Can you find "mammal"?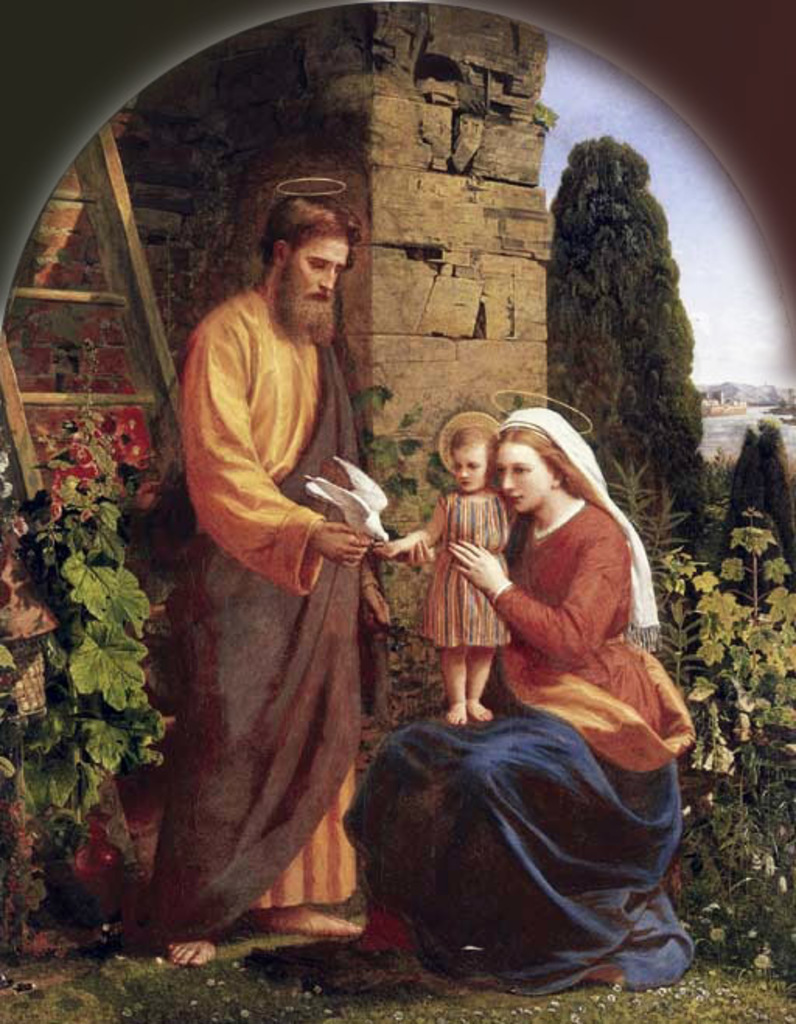
Yes, bounding box: Rect(339, 388, 698, 996).
